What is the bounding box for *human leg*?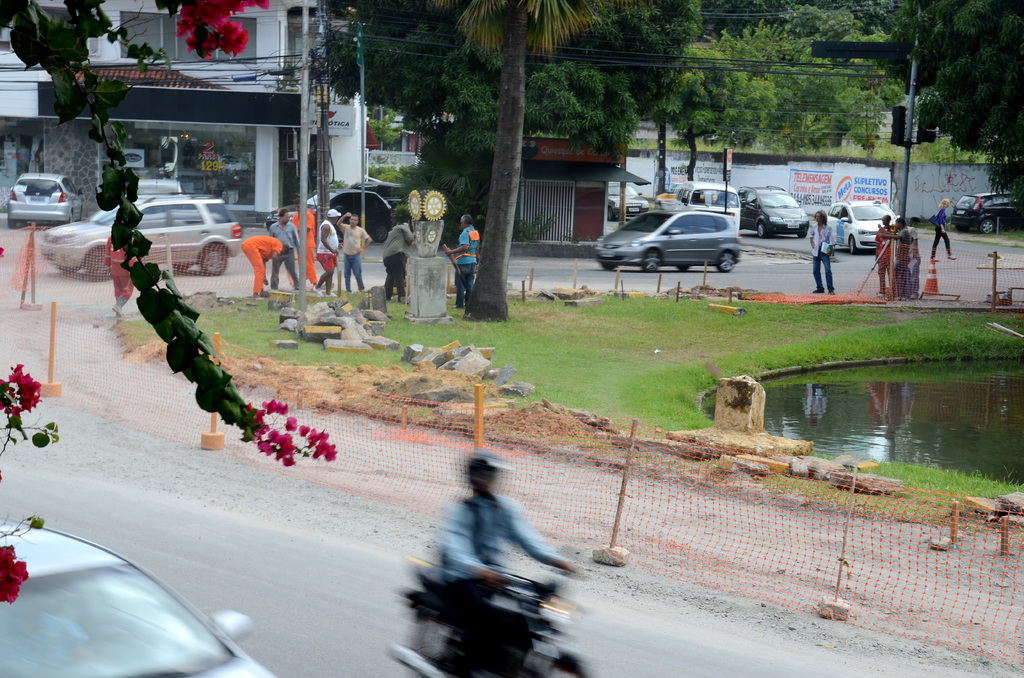
l=337, t=248, r=350, b=292.
